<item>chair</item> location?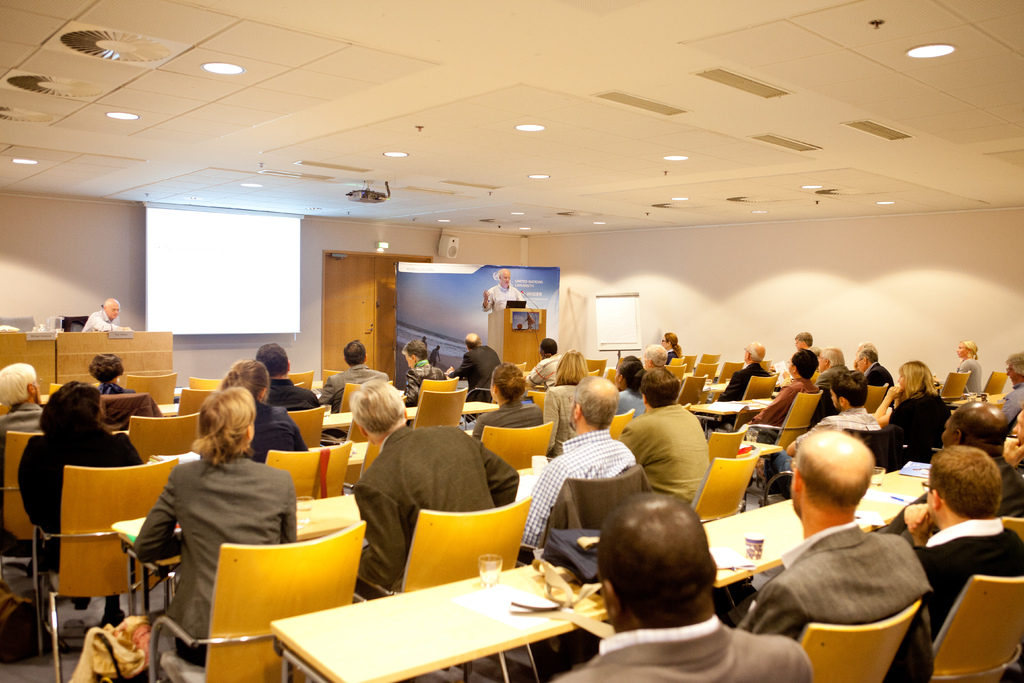
rect(264, 441, 346, 502)
